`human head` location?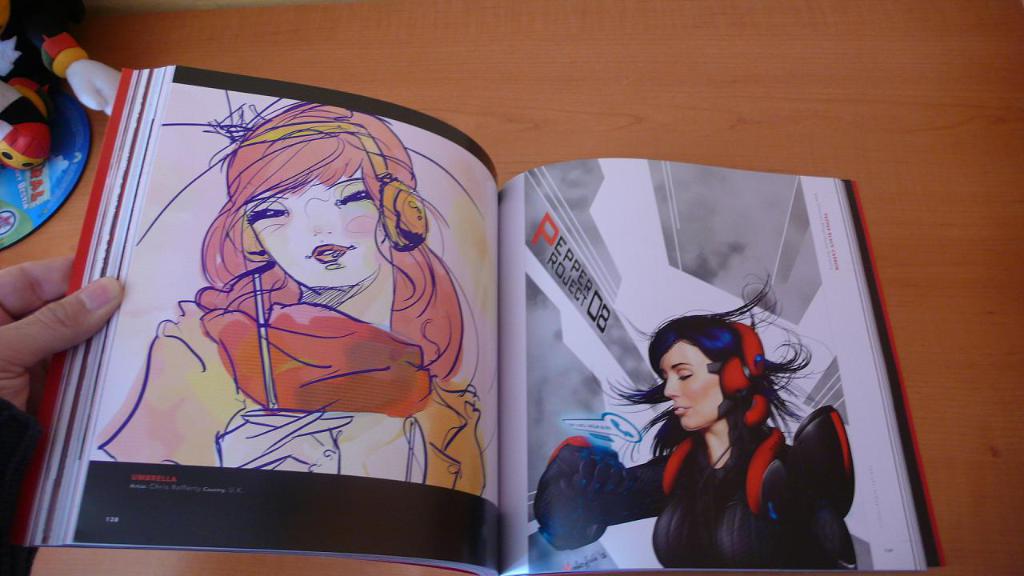
region(162, 89, 447, 441)
